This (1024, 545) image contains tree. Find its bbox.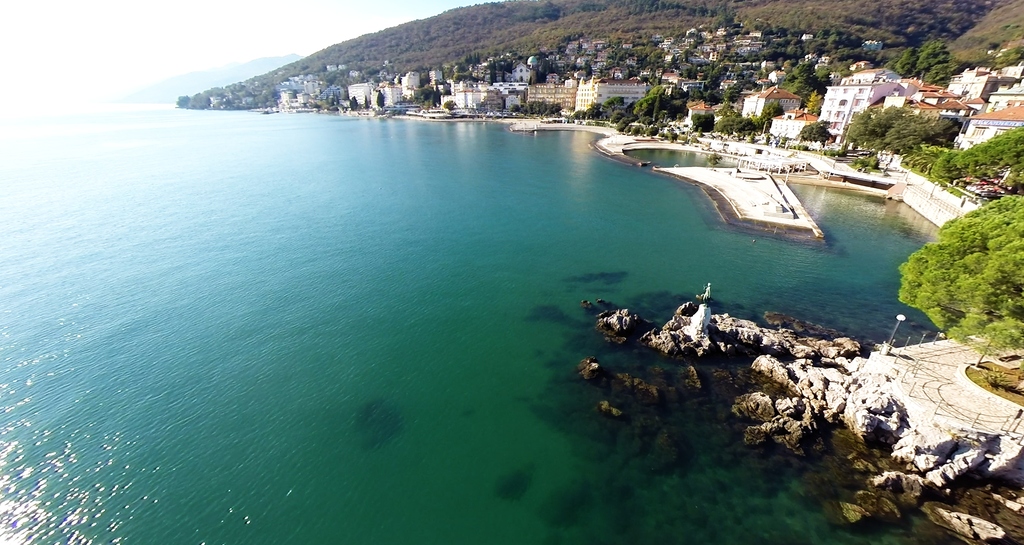
rect(713, 0, 737, 30).
